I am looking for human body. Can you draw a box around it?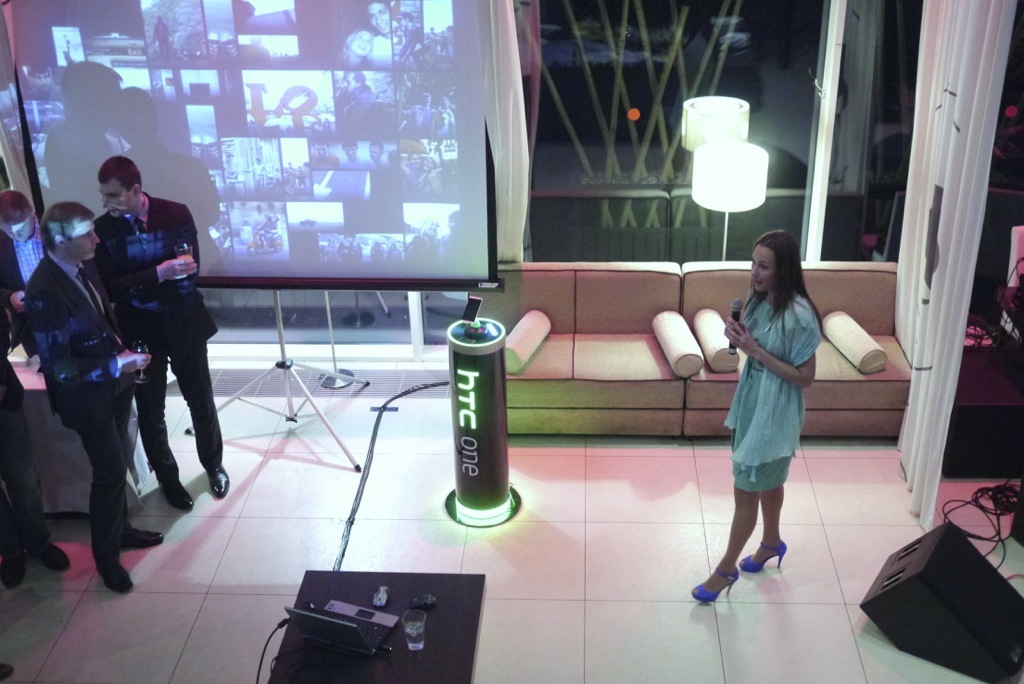
Sure, the bounding box is bbox=(372, 29, 390, 72).
